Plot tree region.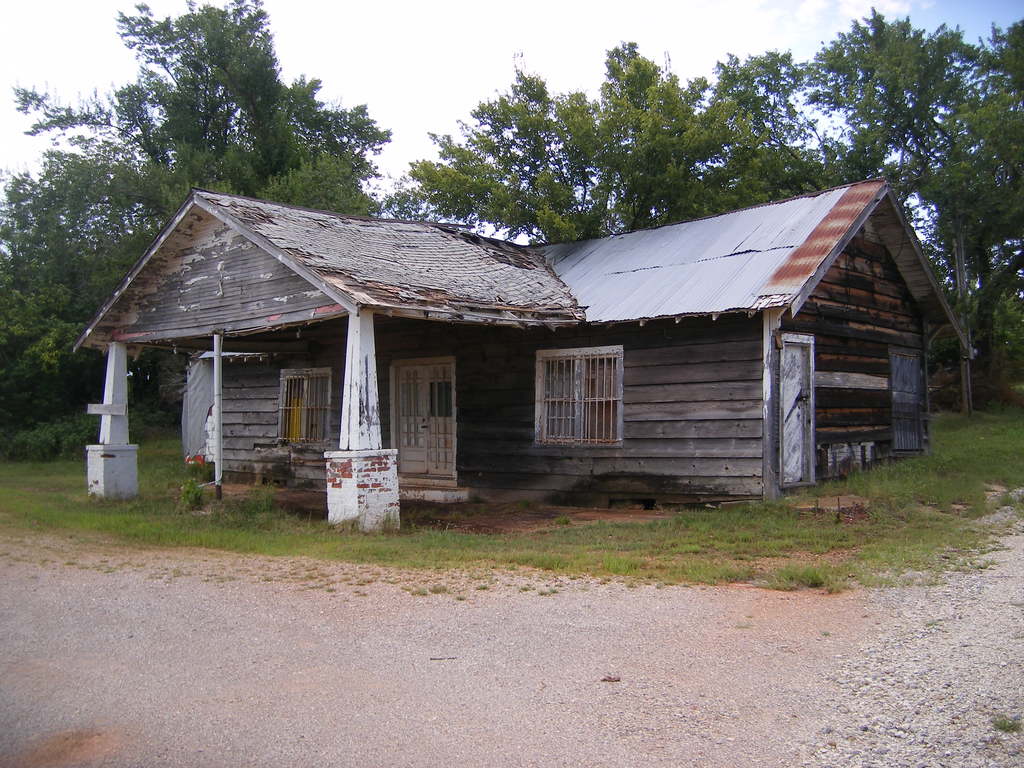
Plotted at select_region(801, 20, 992, 212).
